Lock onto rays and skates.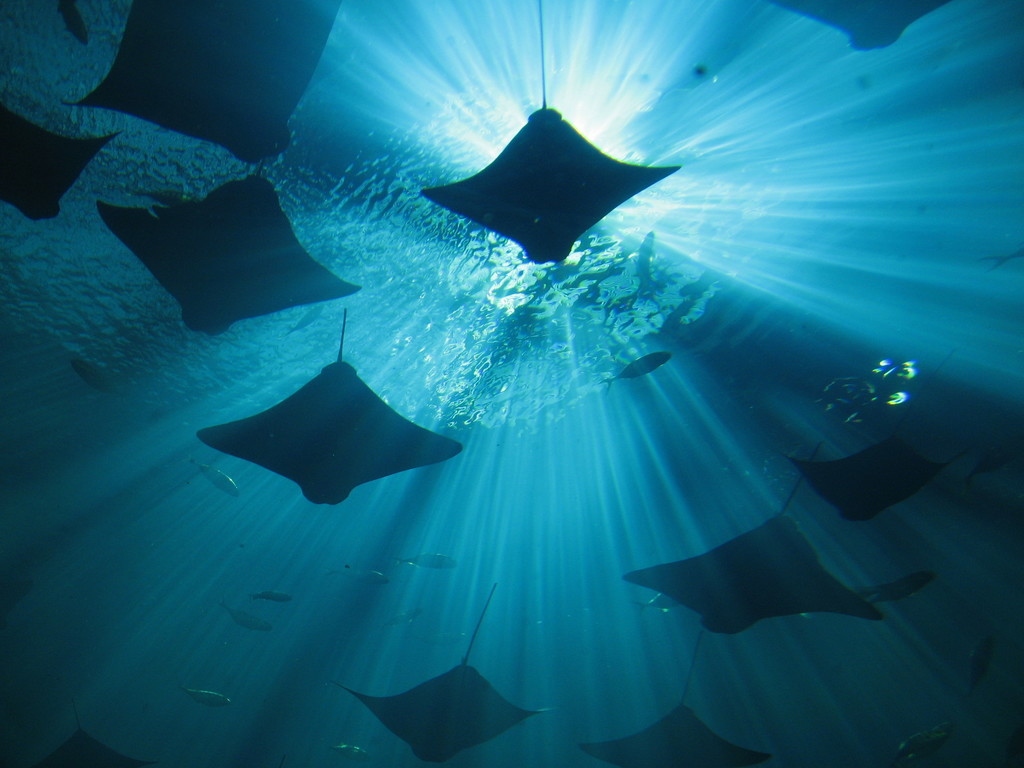
Locked: {"x1": 198, "y1": 311, "x2": 467, "y2": 508}.
